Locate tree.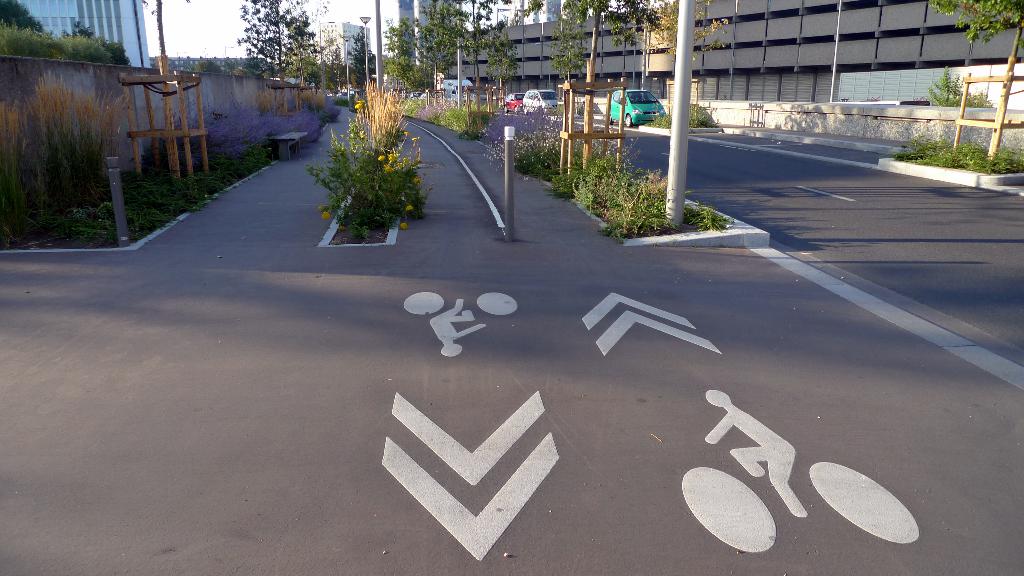
Bounding box: bbox(236, 0, 306, 79).
